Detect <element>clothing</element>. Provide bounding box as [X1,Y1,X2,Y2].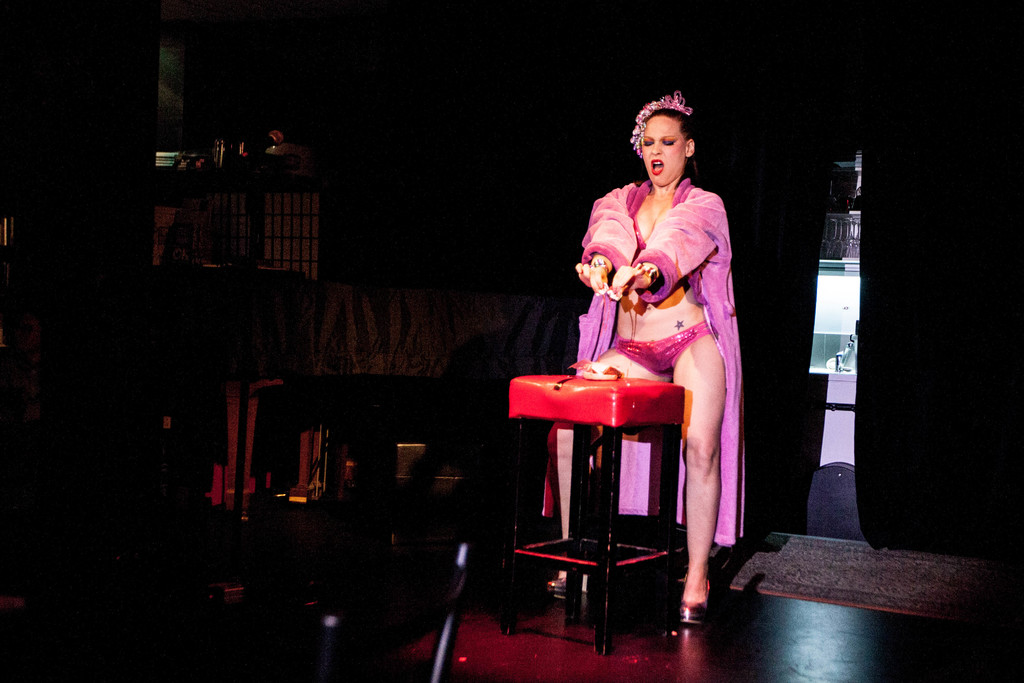
[615,323,713,372].
